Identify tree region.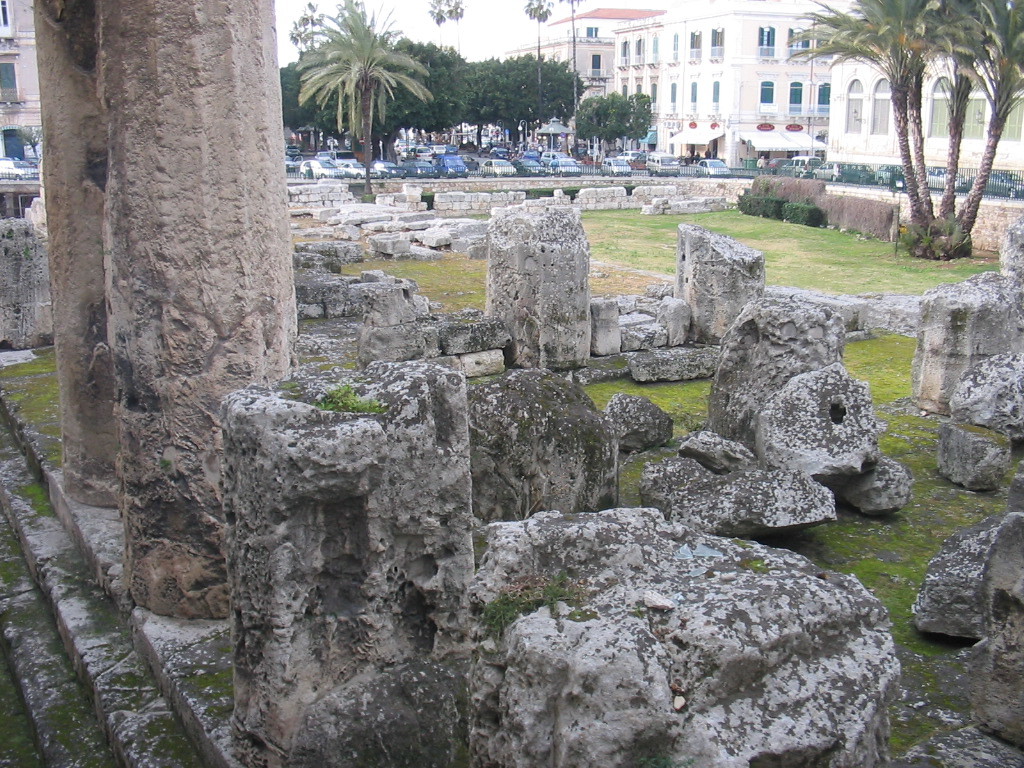
Region: (288,20,310,55).
